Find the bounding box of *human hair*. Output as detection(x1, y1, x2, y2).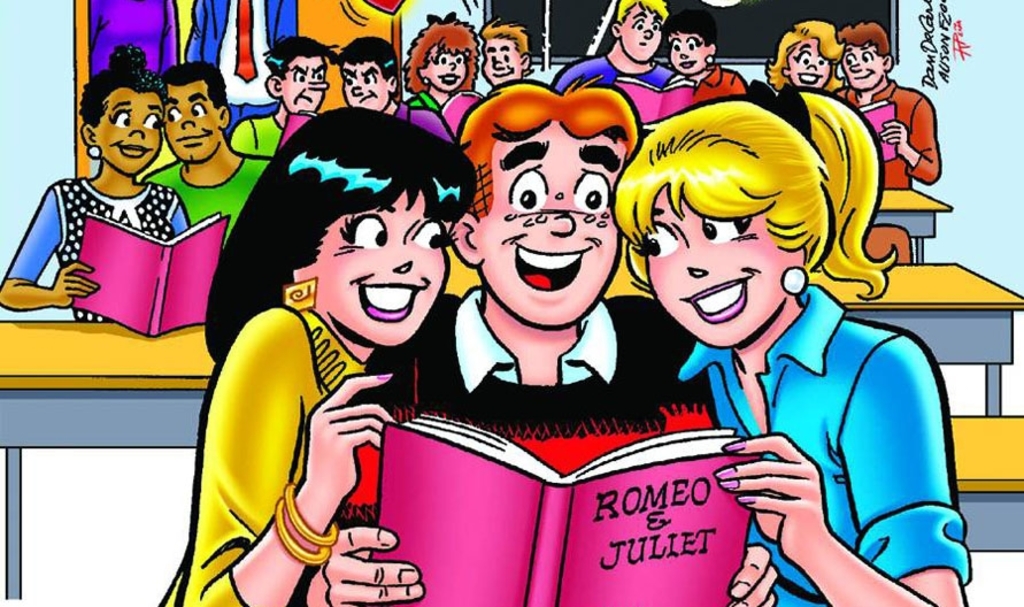
detection(260, 31, 342, 84).
